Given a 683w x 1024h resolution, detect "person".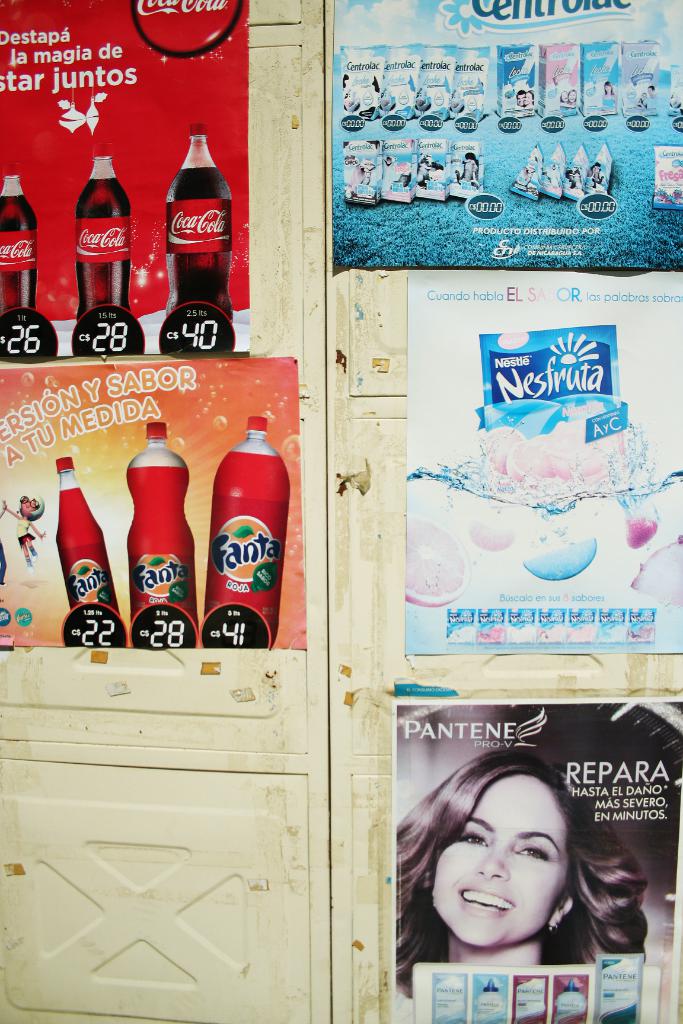
[3, 491, 48, 575].
